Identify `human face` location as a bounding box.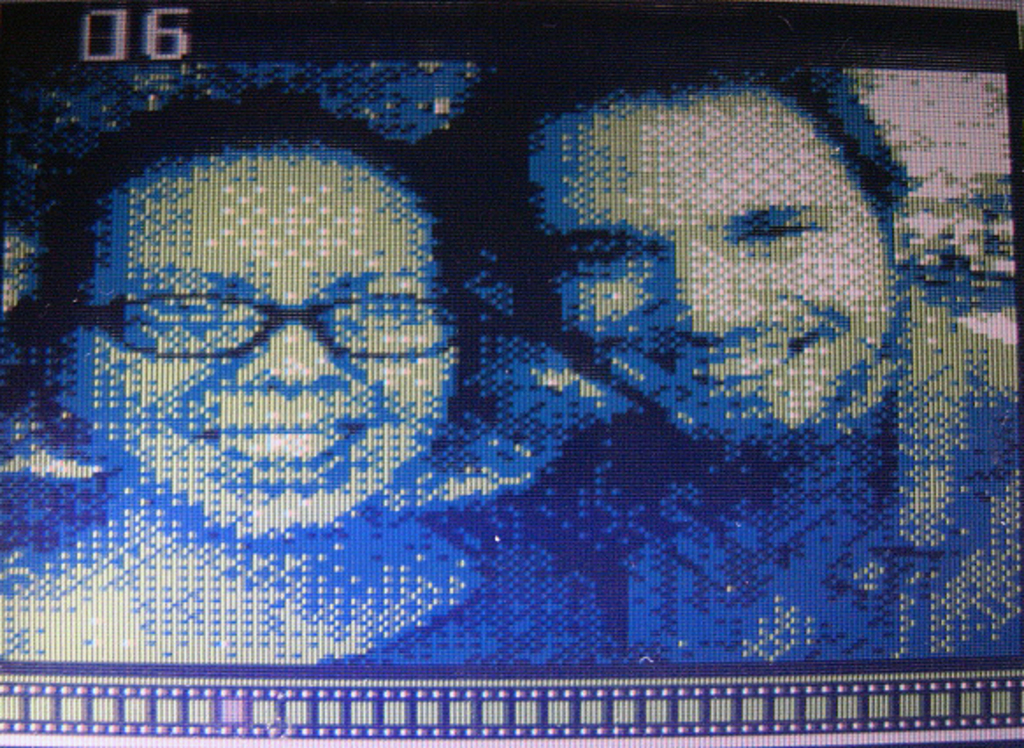
detection(534, 93, 880, 442).
